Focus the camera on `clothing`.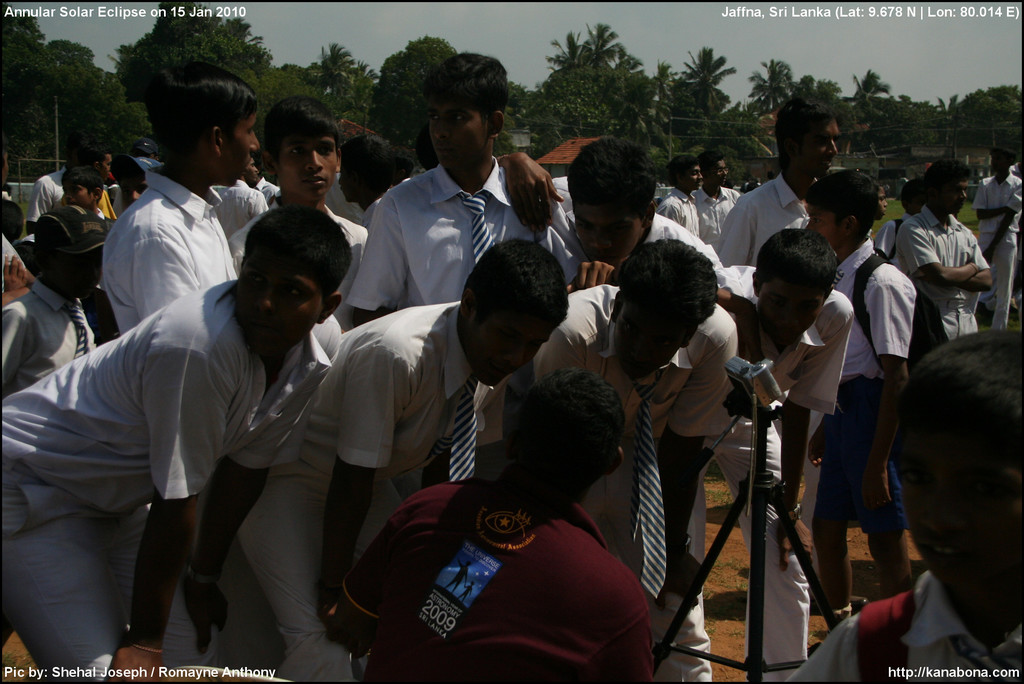
Focus region: x1=28 y1=158 x2=79 y2=224.
